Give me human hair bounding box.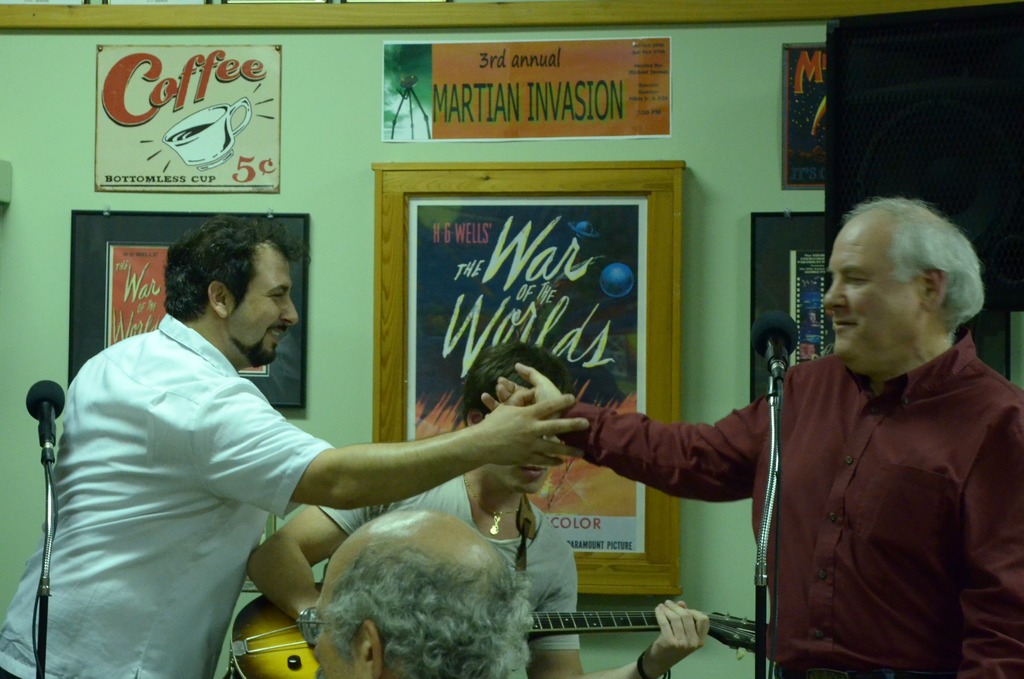
left=465, top=342, right=570, bottom=427.
